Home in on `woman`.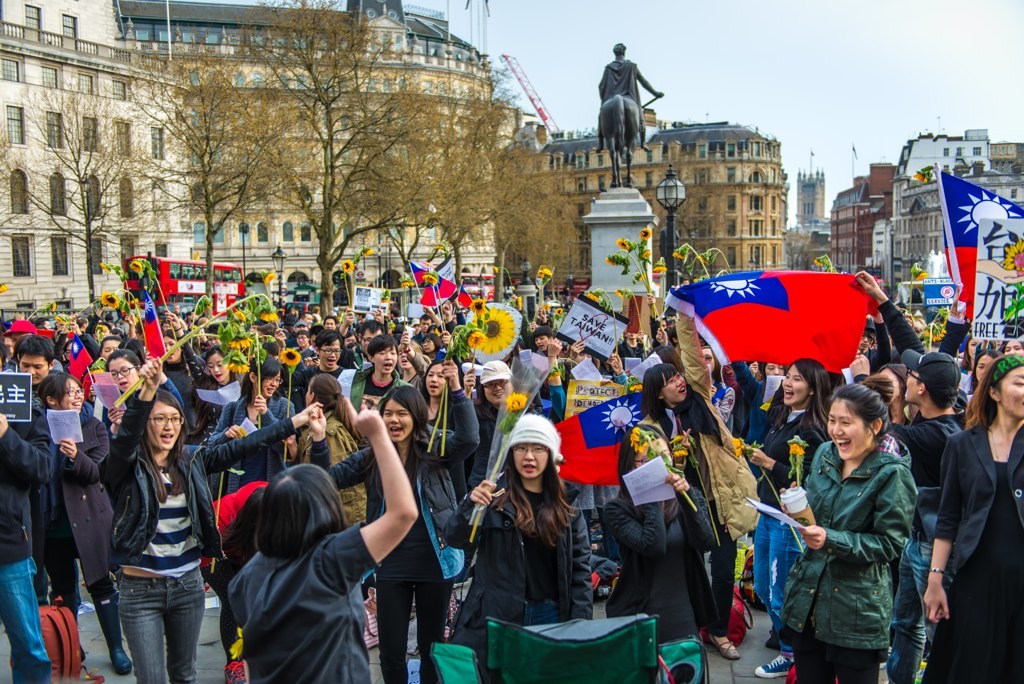
Homed in at {"x1": 40, "y1": 371, "x2": 131, "y2": 677}.
